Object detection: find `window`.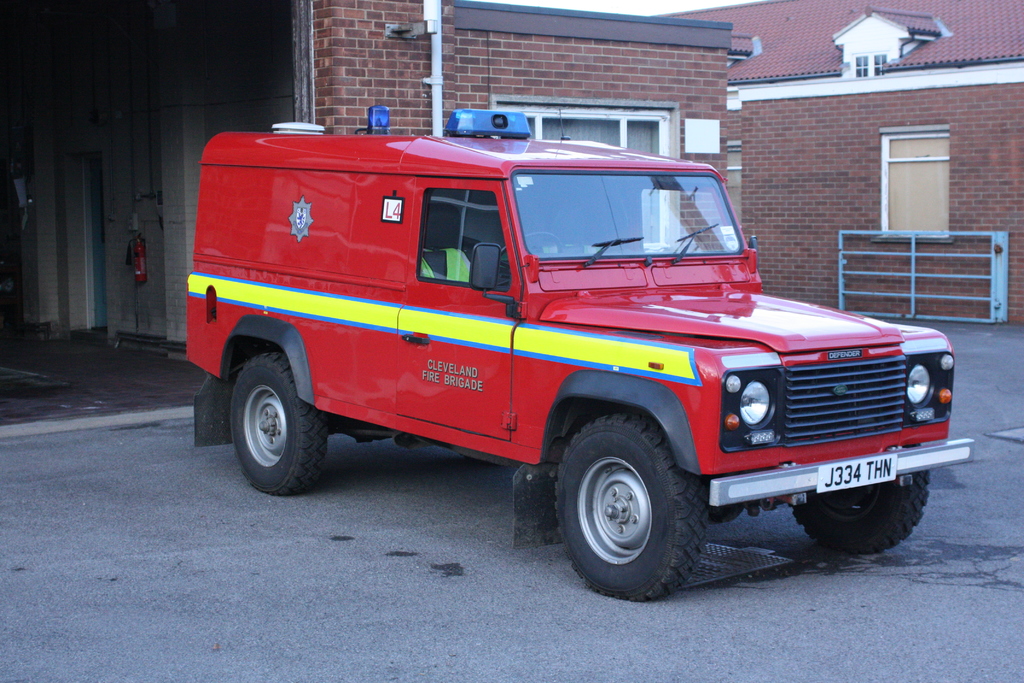
[x1=853, y1=51, x2=887, y2=78].
